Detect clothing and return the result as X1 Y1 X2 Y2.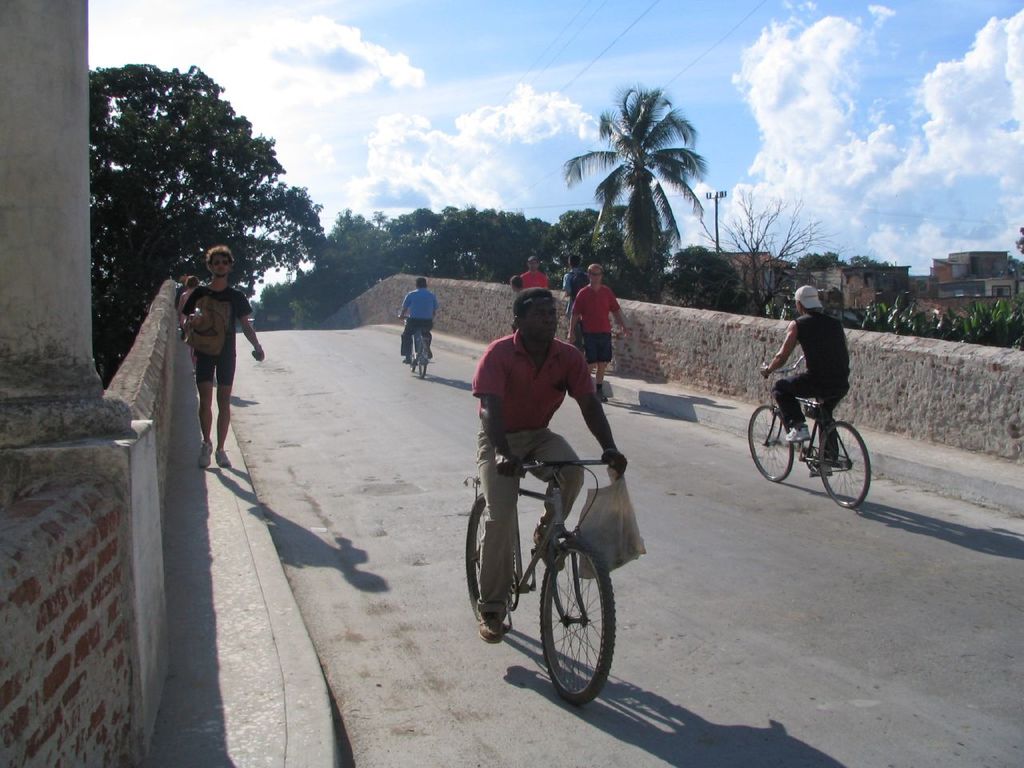
518 270 546 289.
